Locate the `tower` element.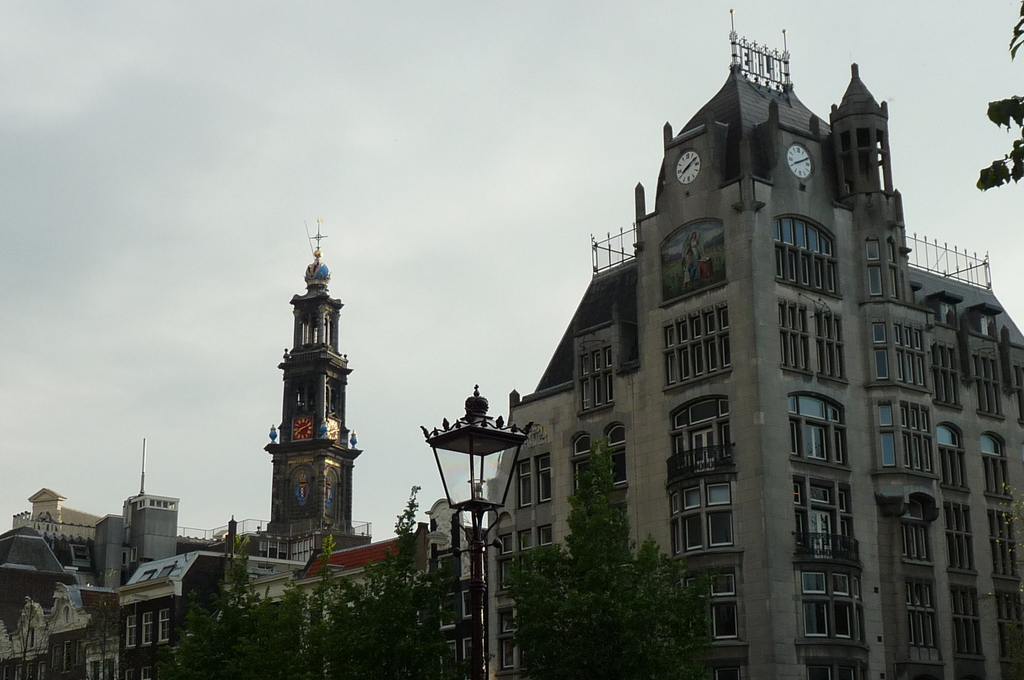
Element bbox: Rect(263, 227, 368, 547).
